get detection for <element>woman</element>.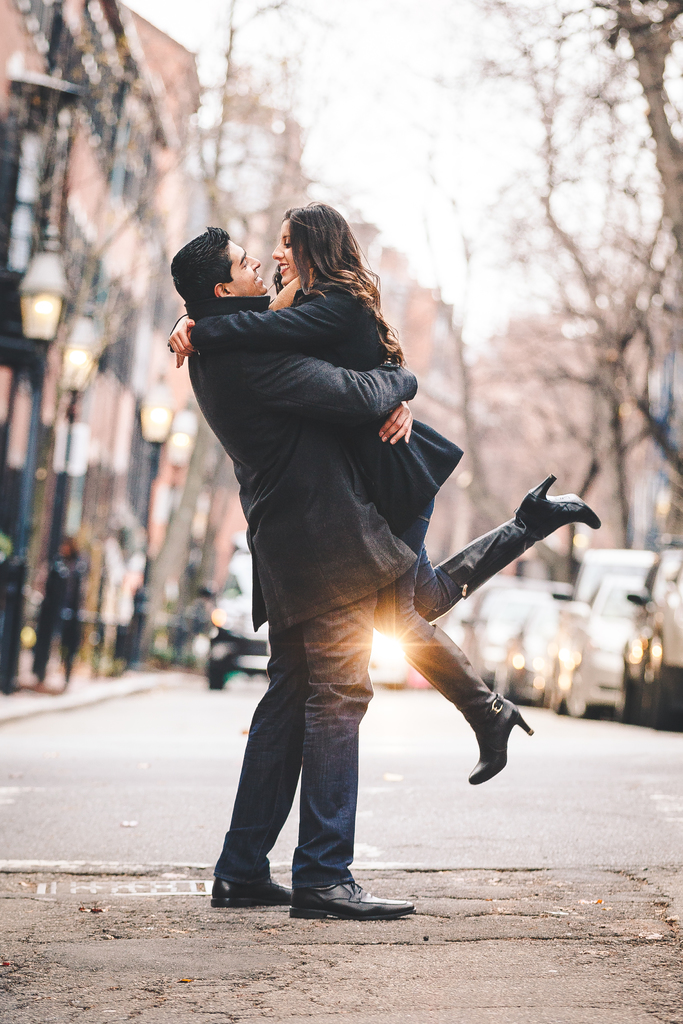
Detection: detection(163, 202, 603, 784).
